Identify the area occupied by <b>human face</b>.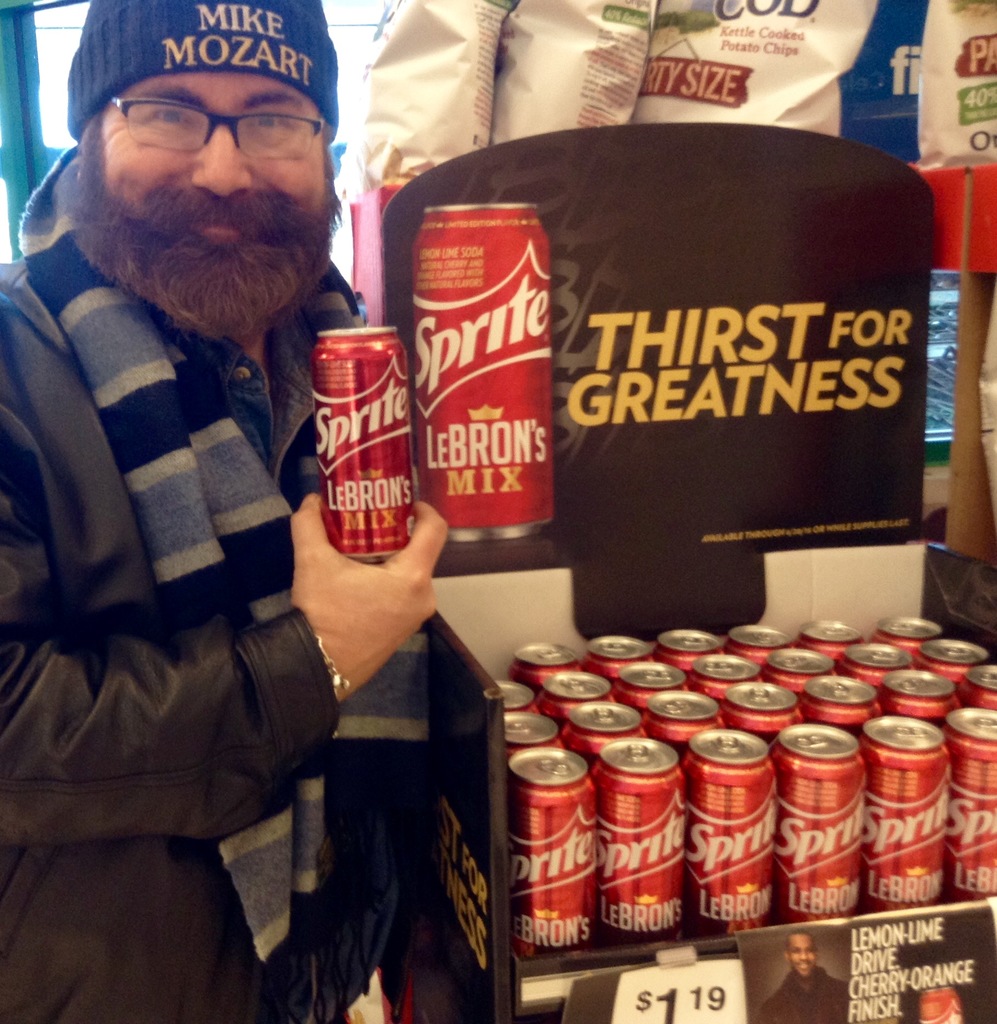
Area: [92,71,326,295].
